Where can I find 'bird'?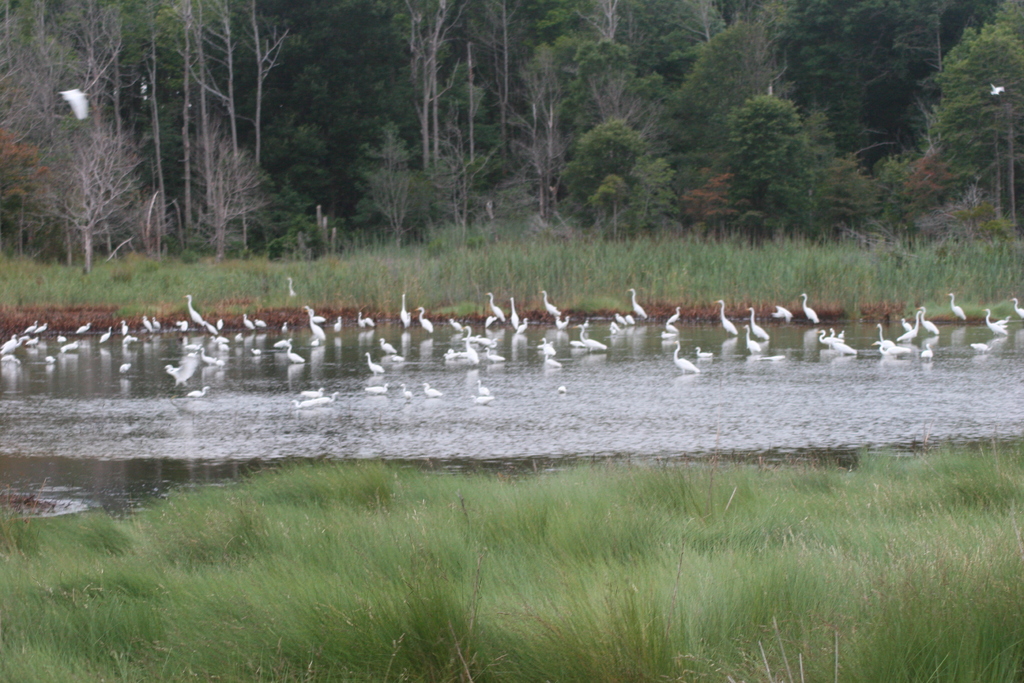
You can find it at BBox(140, 314, 155, 334).
